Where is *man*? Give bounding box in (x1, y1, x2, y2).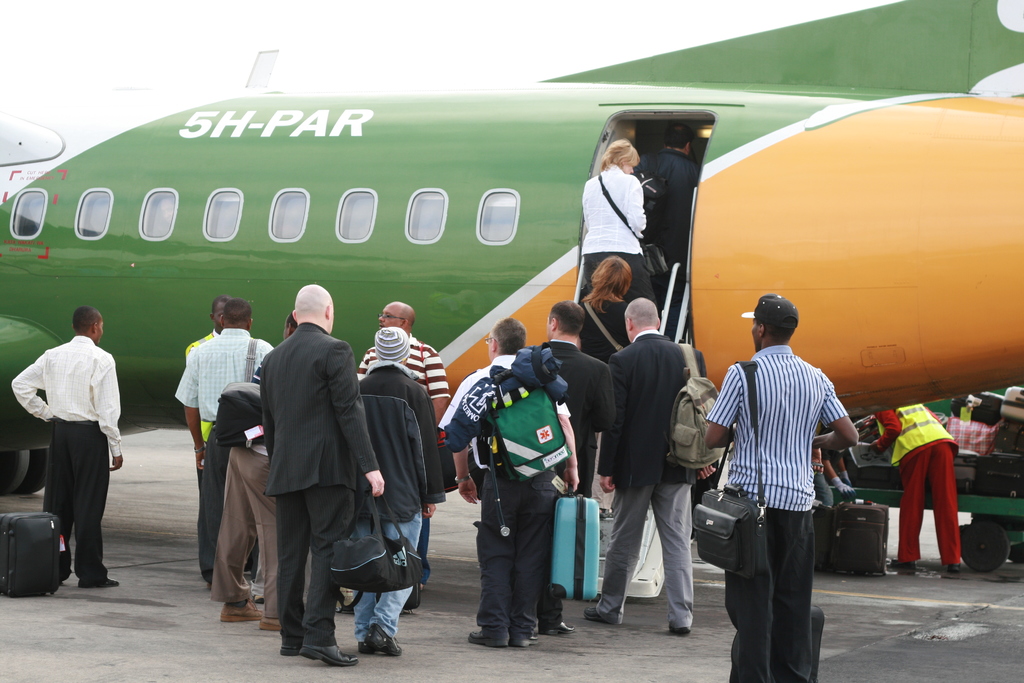
(170, 296, 279, 590).
